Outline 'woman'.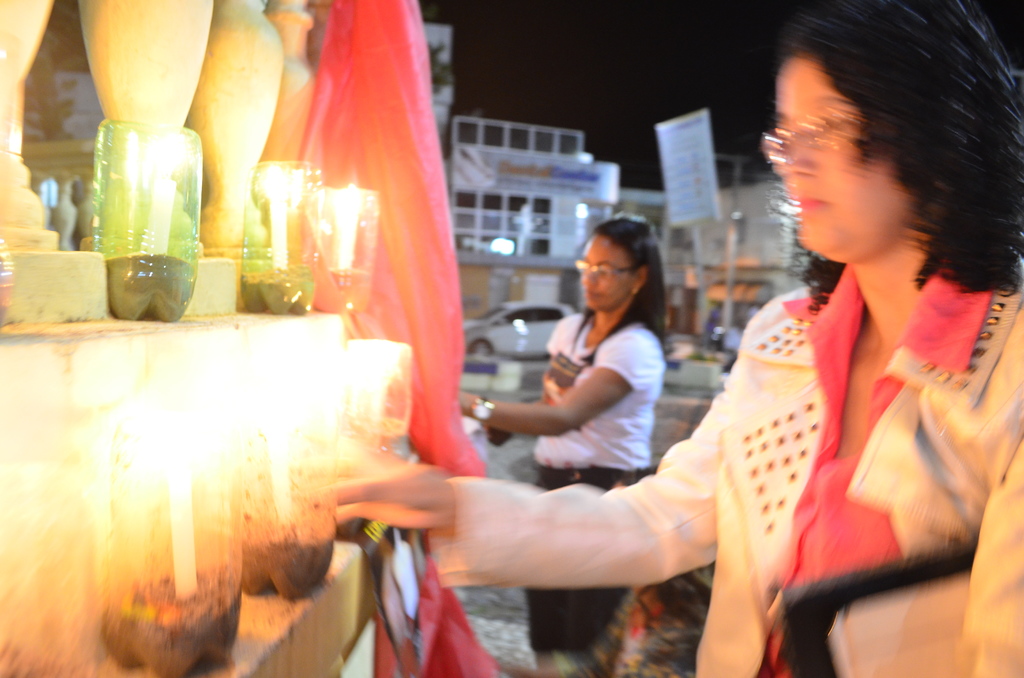
Outline: region(452, 217, 676, 677).
